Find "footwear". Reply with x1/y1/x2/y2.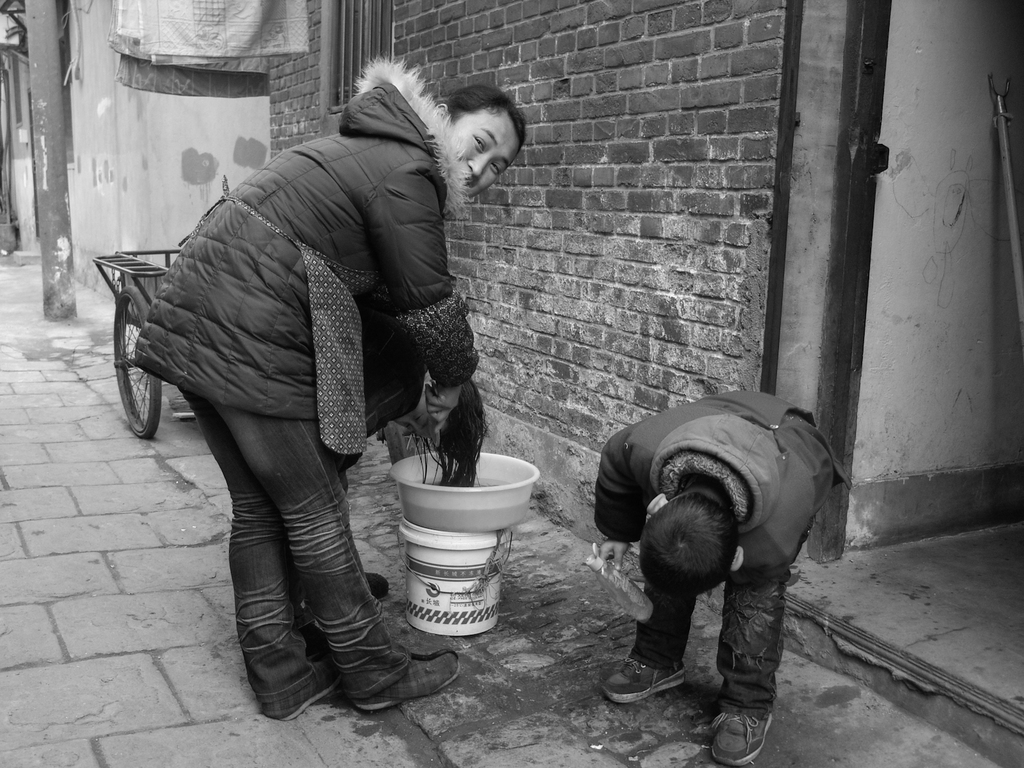
599/655/696/708.
